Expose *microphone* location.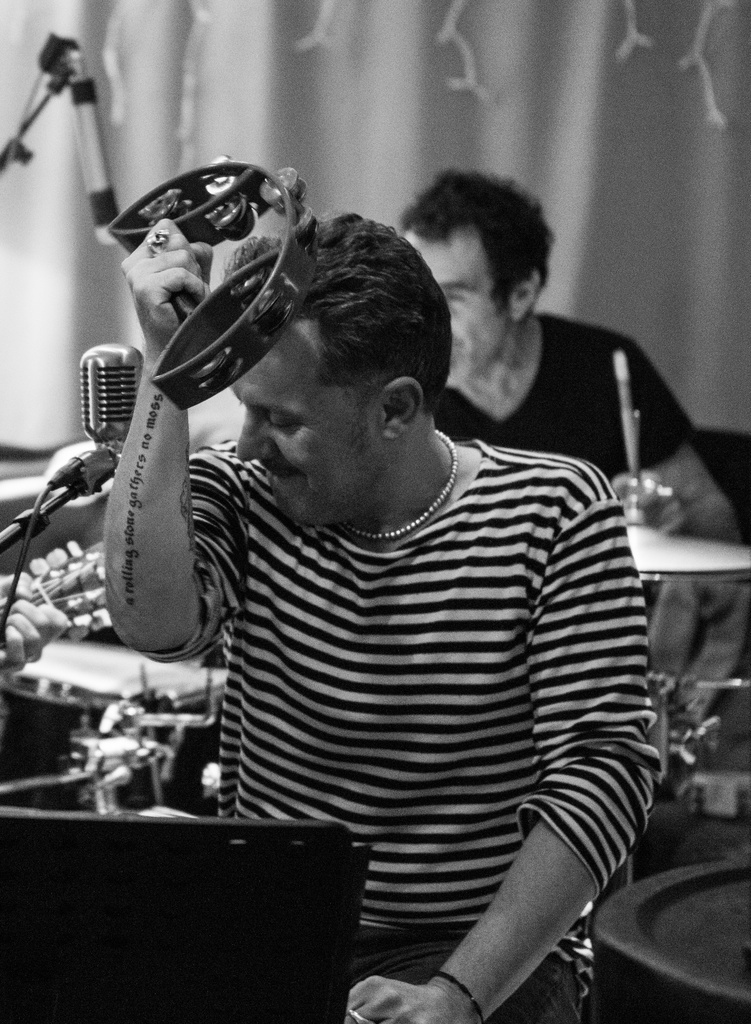
Exposed at (64,52,120,244).
